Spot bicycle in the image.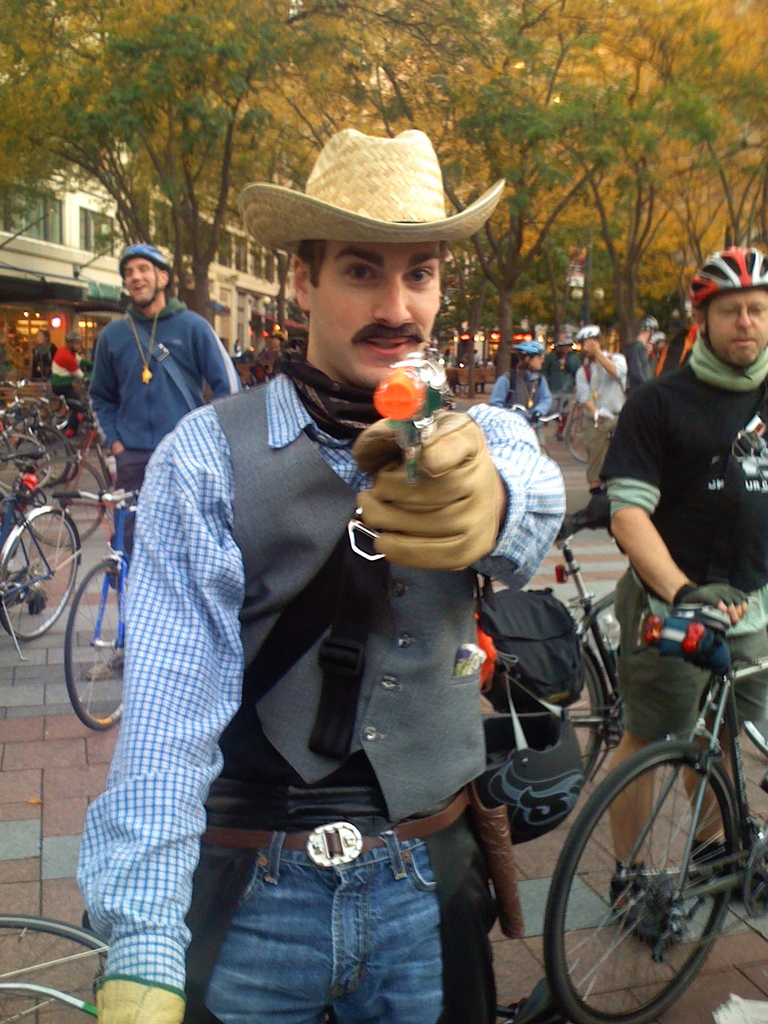
bicycle found at {"left": 549, "top": 503, "right": 623, "bottom": 787}.
